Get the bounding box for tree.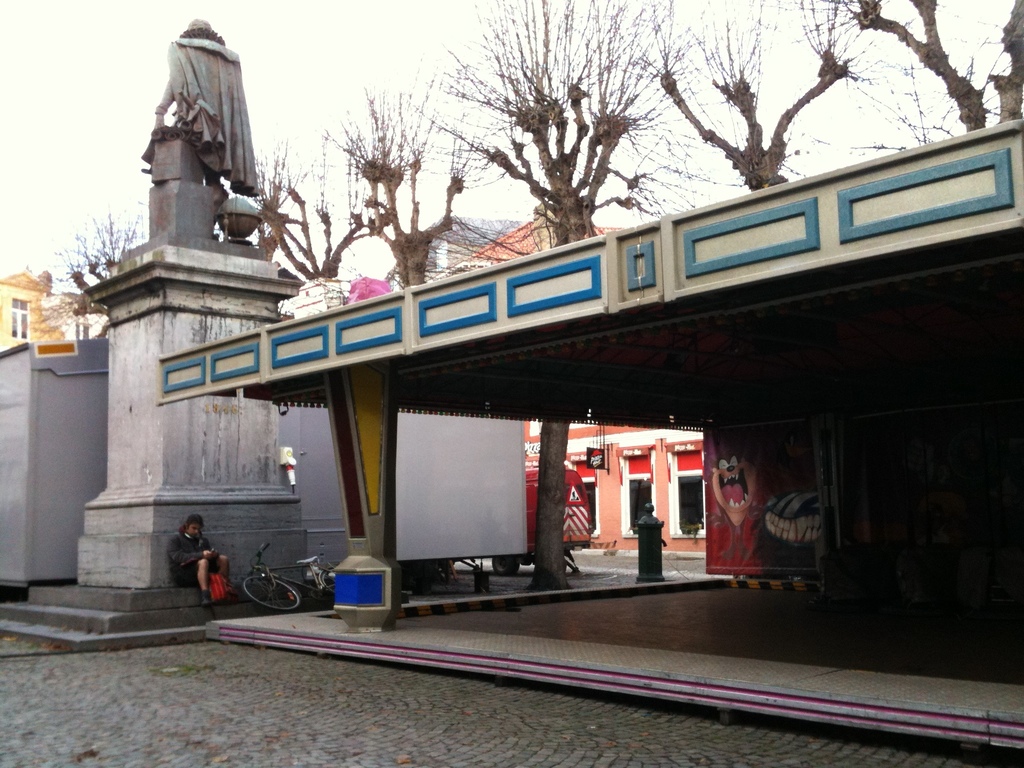
select_region(257, 130, 321, 253).
